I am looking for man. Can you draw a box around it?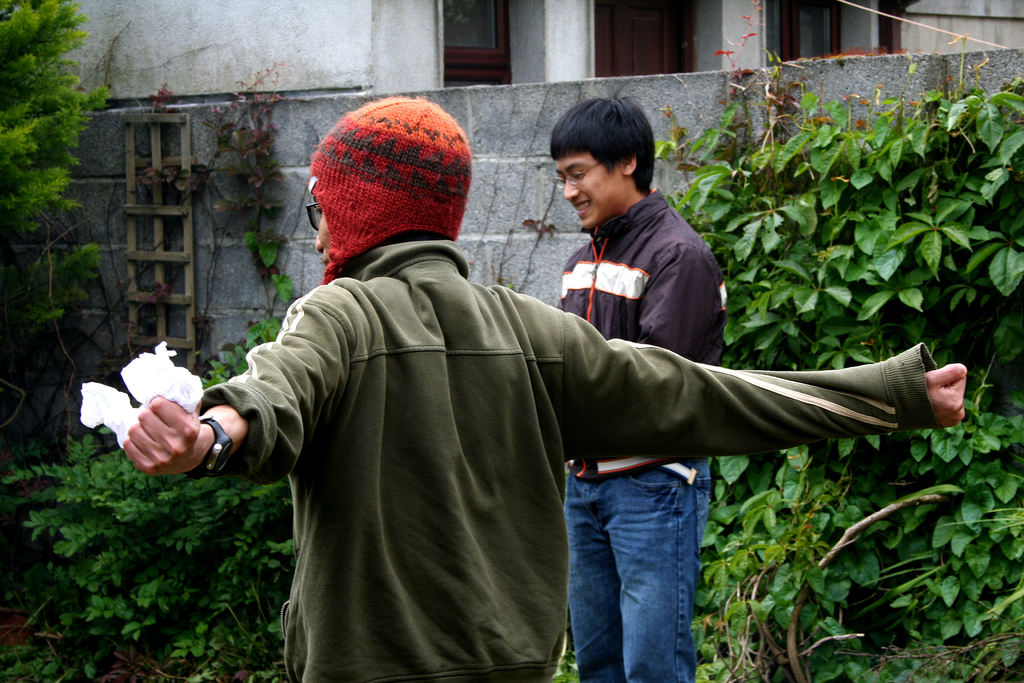
Sure, the bounding box is detection(119, 86, 968, 682).
